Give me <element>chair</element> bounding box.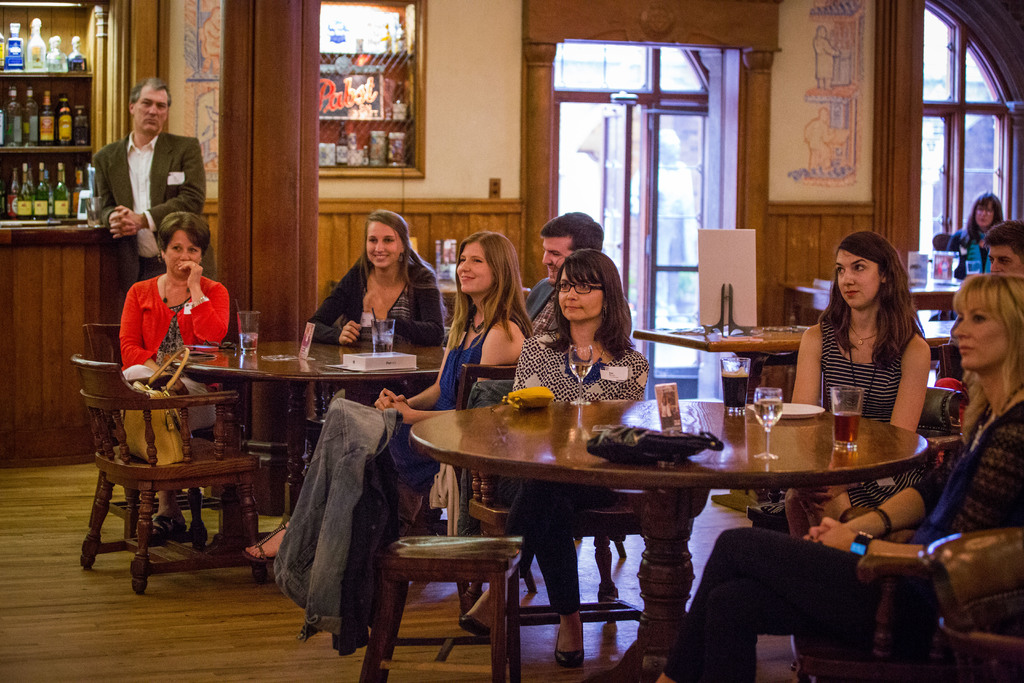
{"left": 452, "top": 361, "right": 514, "bottom": 409}.
